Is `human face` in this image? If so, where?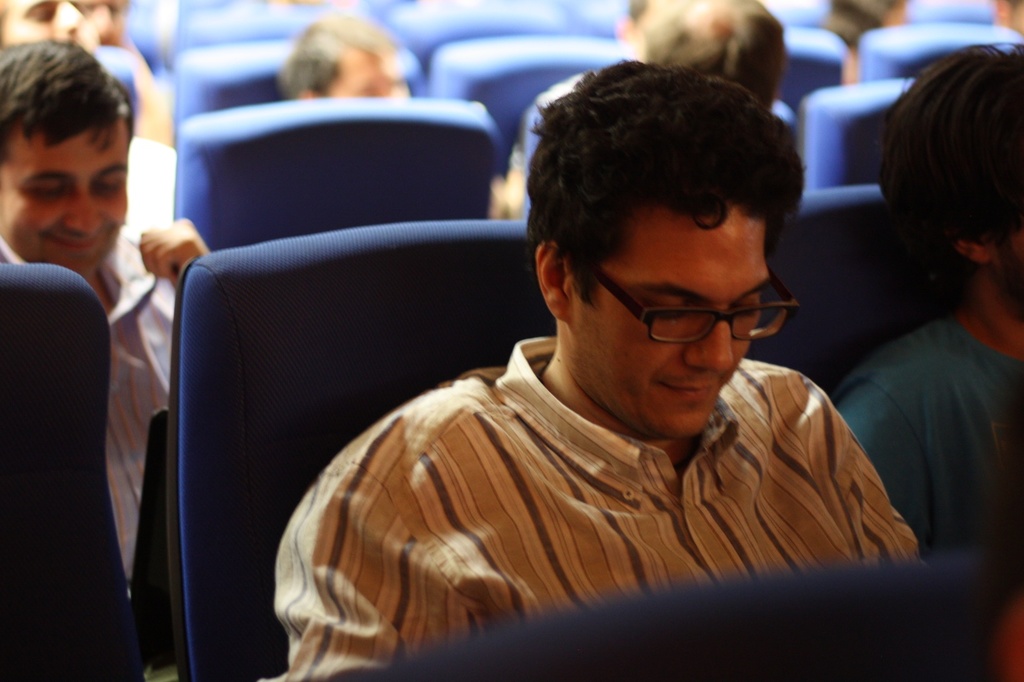
Yes, at (570,202,770,439).
